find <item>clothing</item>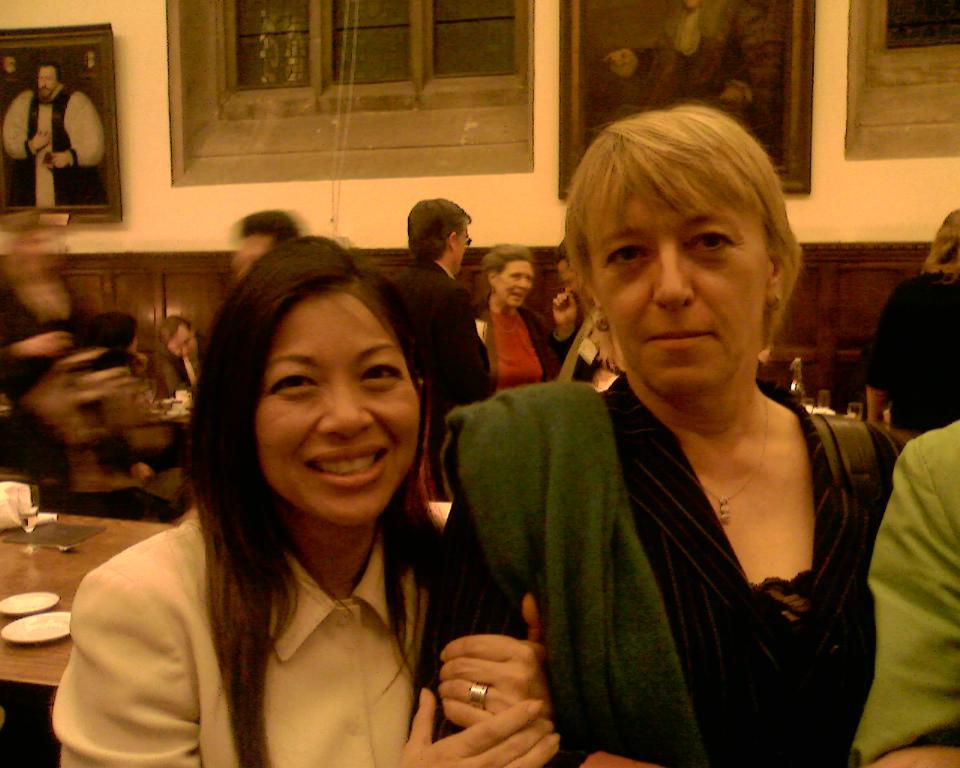
550 323 604 380
